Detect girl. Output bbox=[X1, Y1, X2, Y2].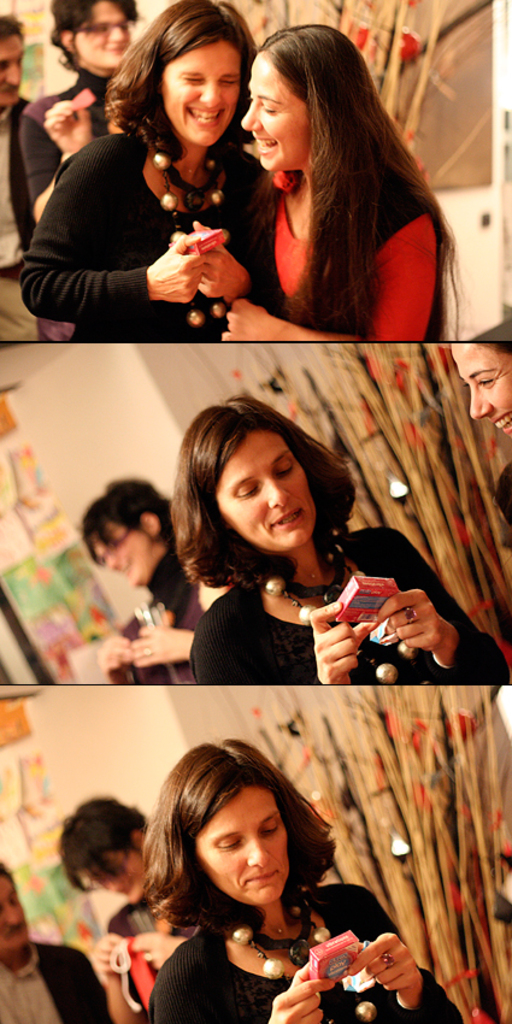
bbox=[453, 337, 511, 537].
